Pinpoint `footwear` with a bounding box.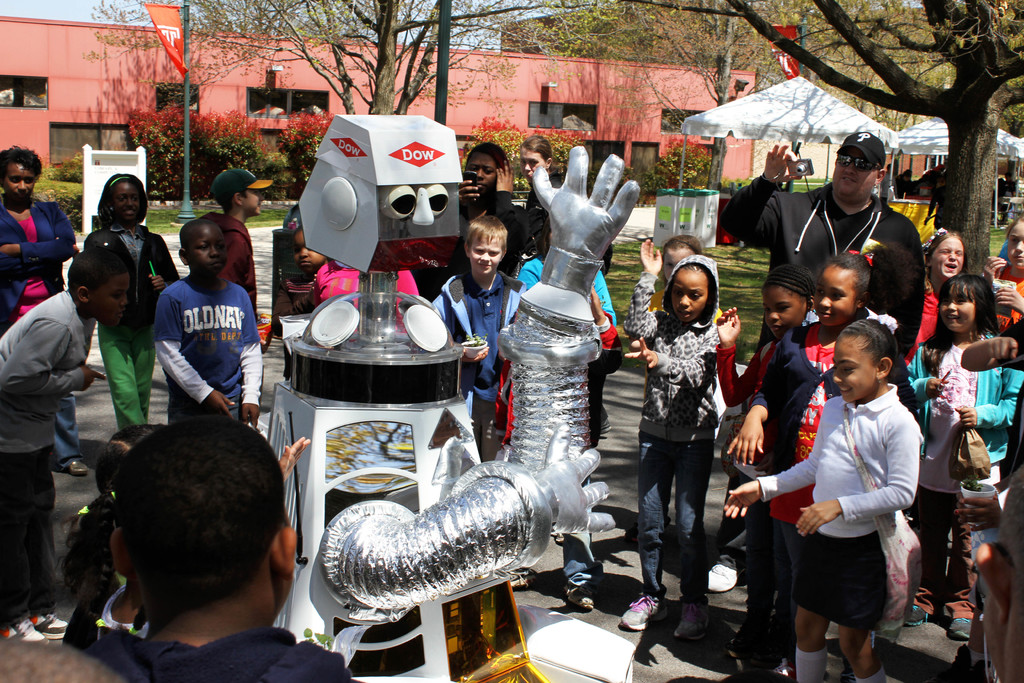
<region>565, 586, 599, 609</region>.
